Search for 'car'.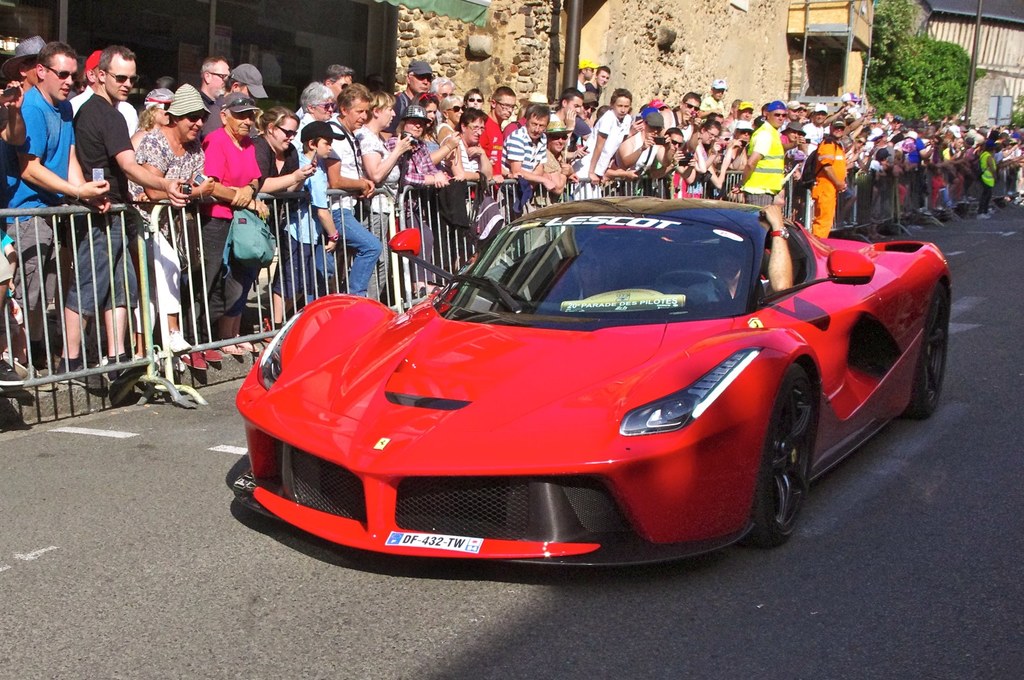
Found at locate(234, 190, 932, 573).
